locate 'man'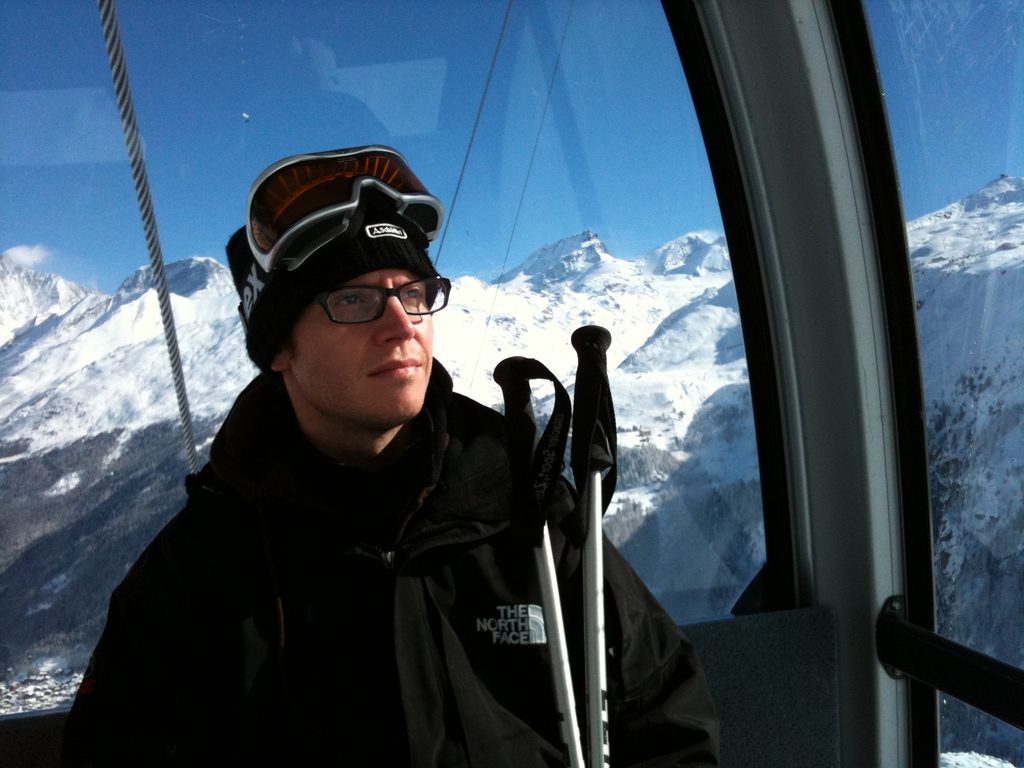
select_region(127, 117, 758, 754)
